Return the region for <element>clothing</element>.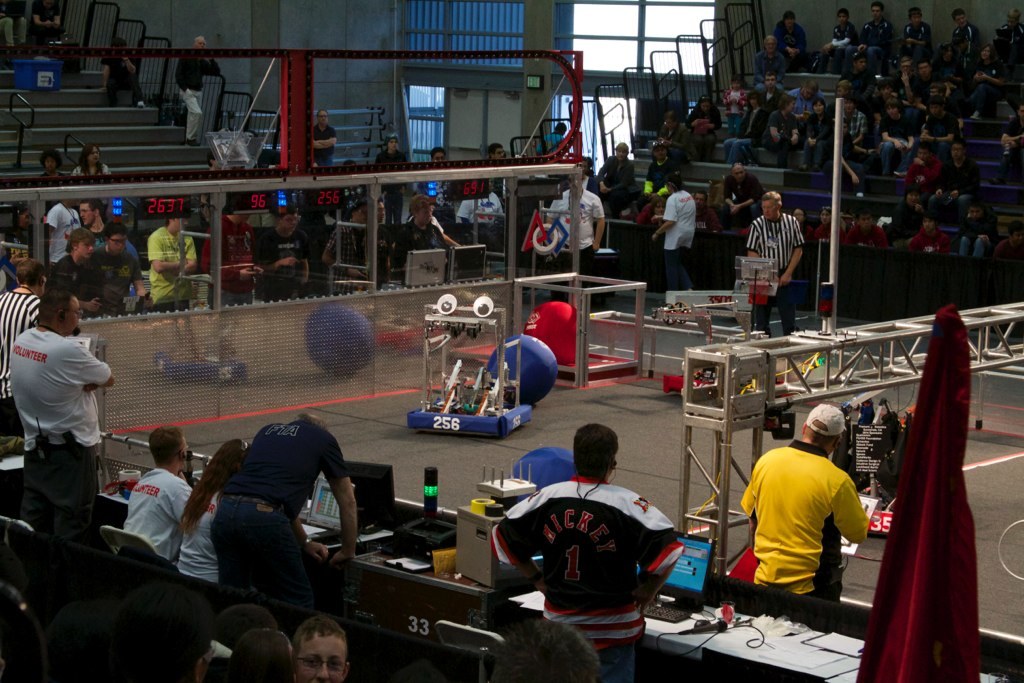
{"x1": 214, "y1": 417, "x2": 351, "y2": 625}.
